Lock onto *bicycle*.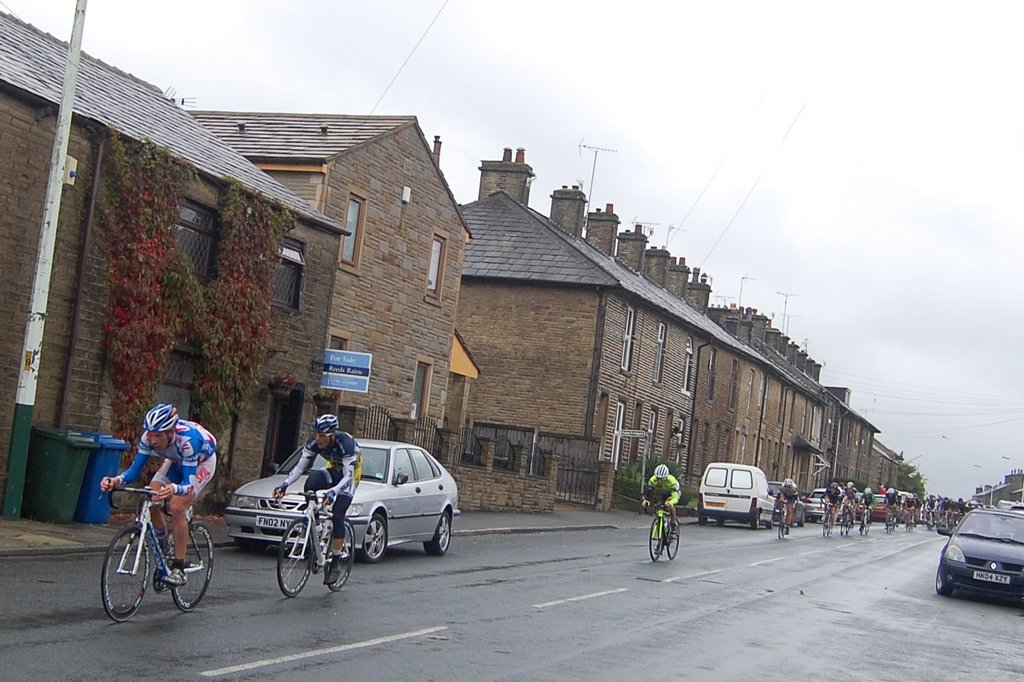
Locked: <box>864,505,867,538</box>.
